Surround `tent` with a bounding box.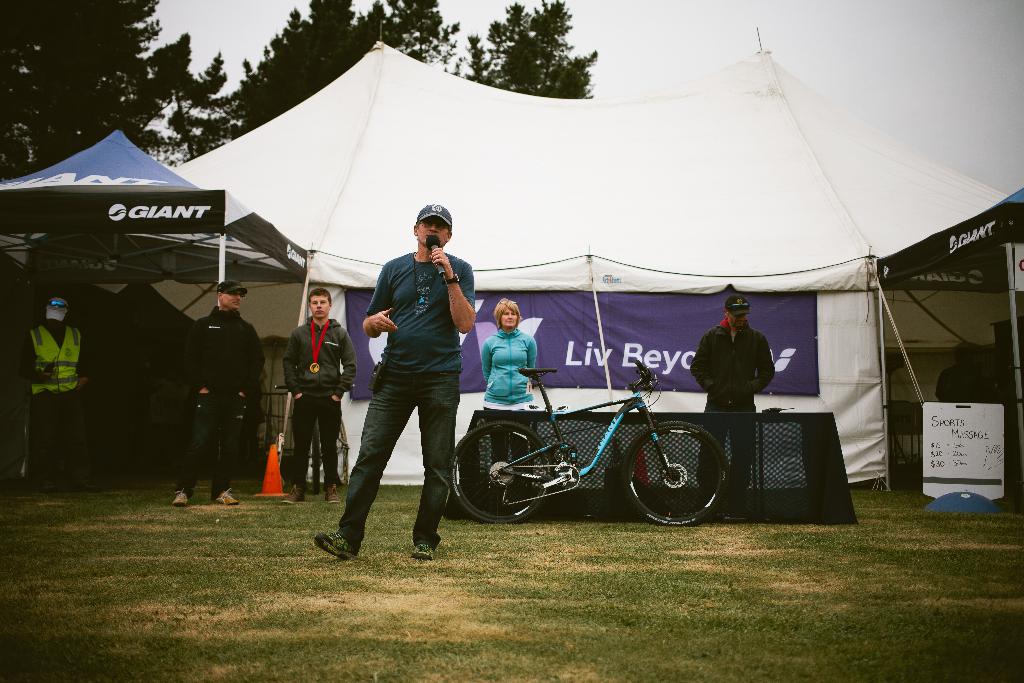
0/135/312/516.
